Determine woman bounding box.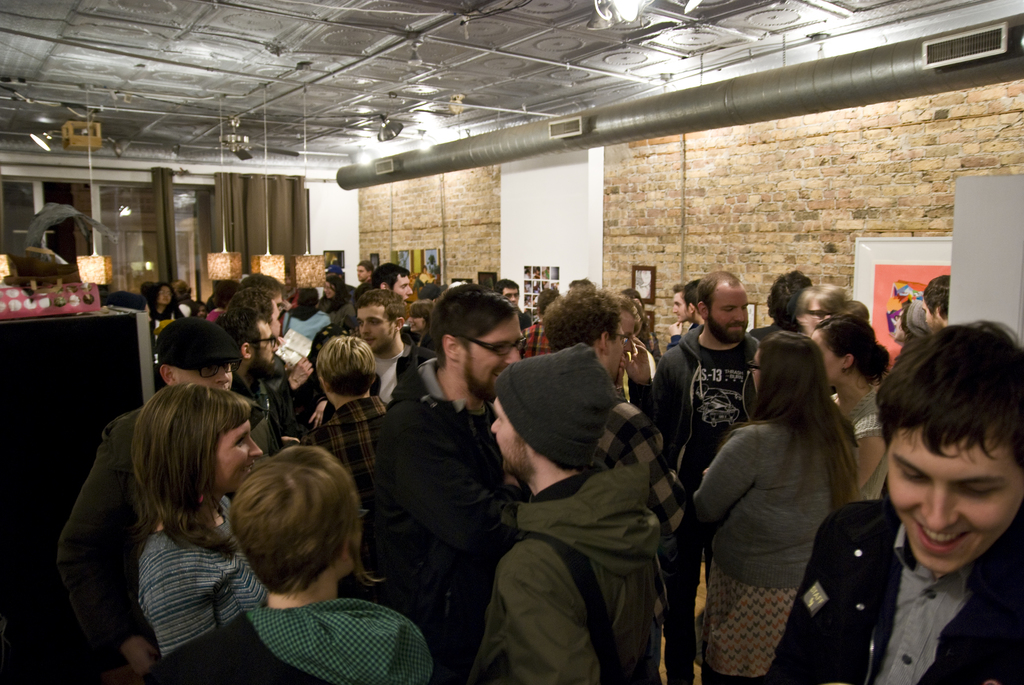
Determined: bbox=[812, 311, 894, 507].
